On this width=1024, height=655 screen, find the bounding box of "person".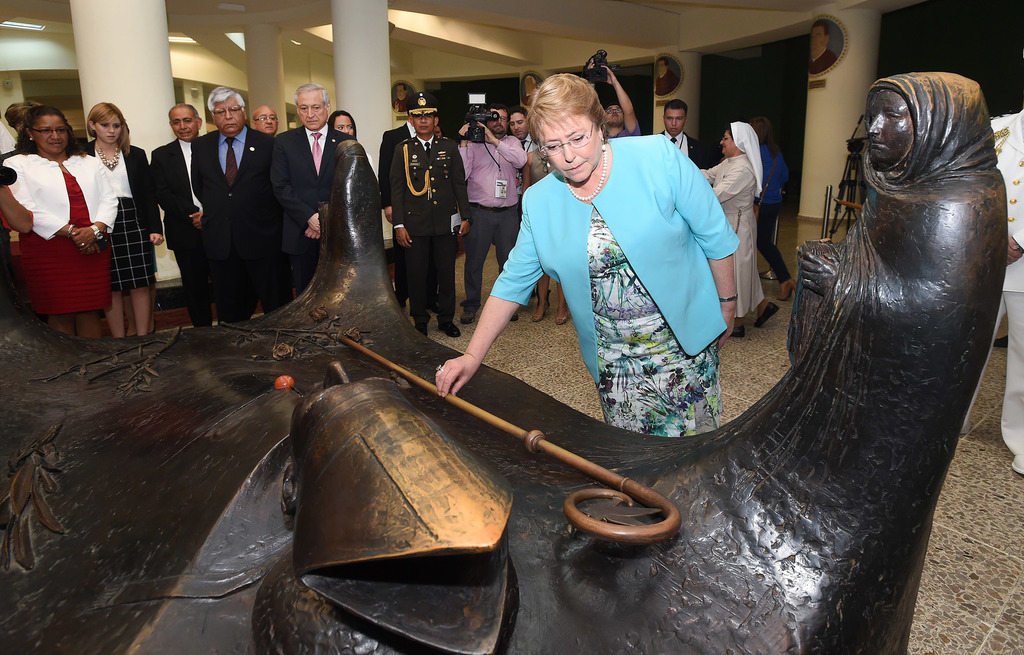
Bounding box: box(433, 74, 739, 437).
